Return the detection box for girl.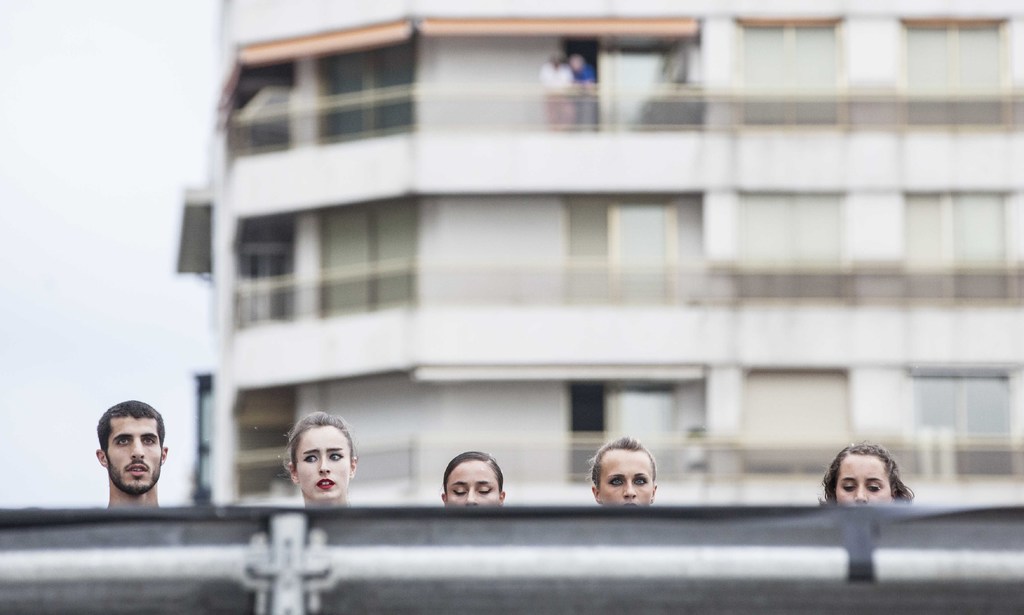
select_region(441, 450, 507, 506).
